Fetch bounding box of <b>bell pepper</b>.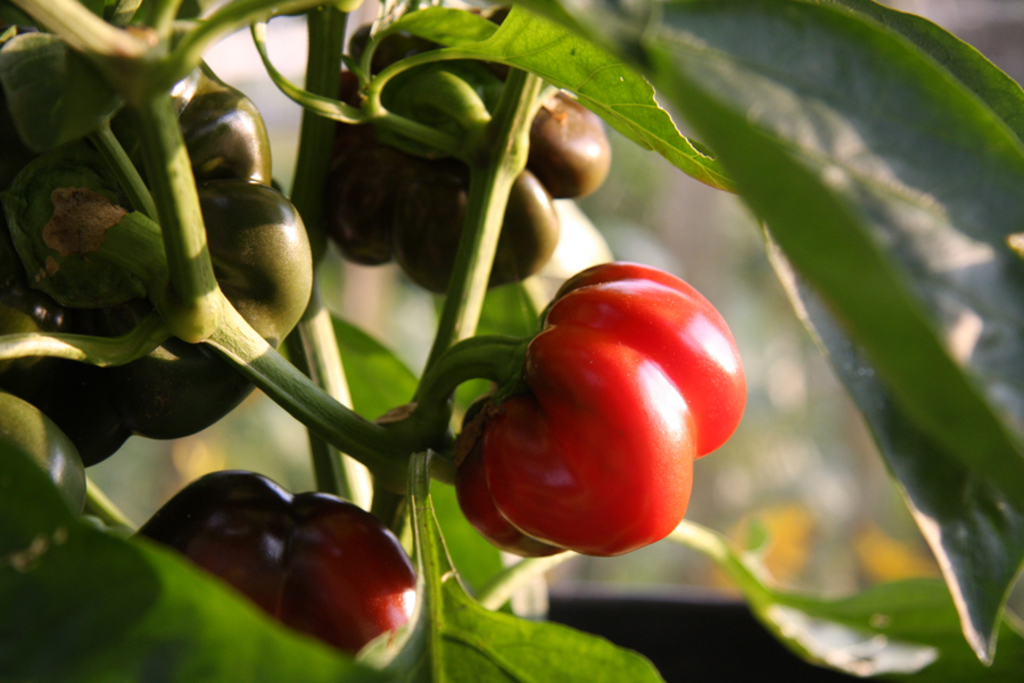
Bbox: x1=453 y1=262 x2=746 y2=557.
